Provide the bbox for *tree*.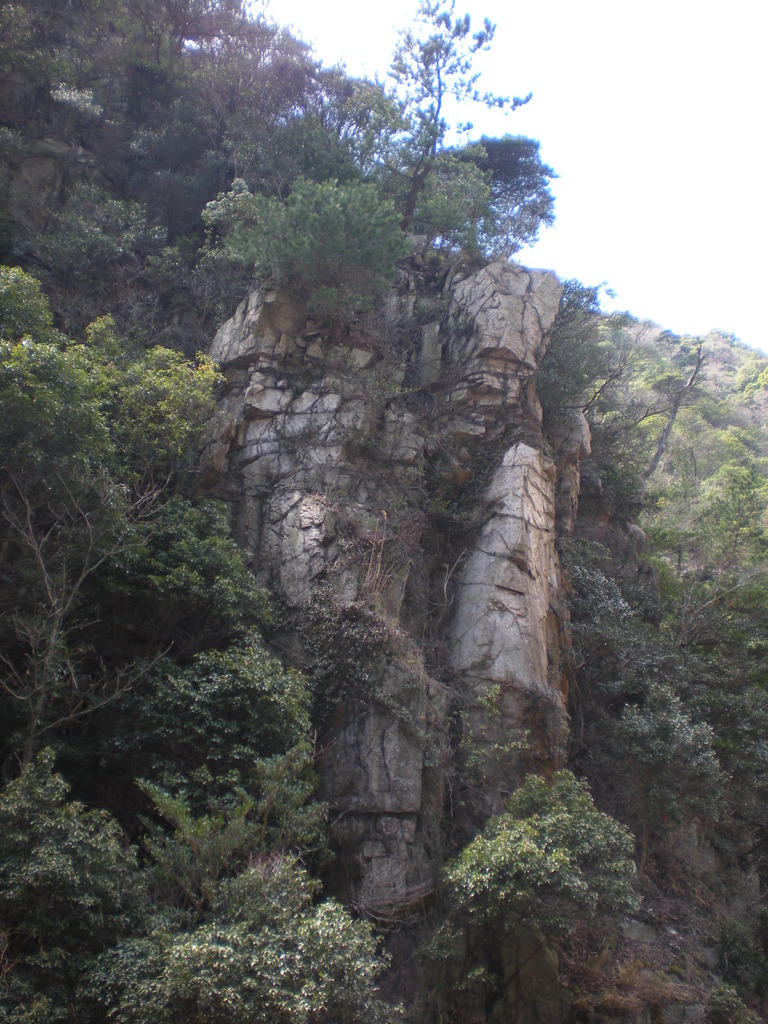
box(387, 0, 527, 223).
